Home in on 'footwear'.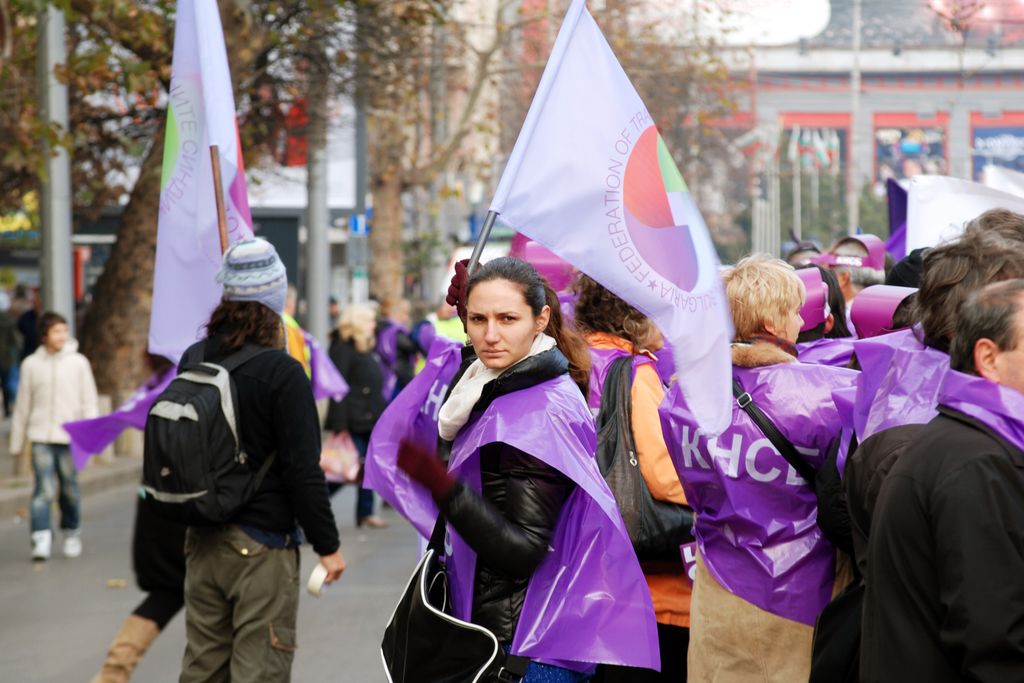
Homed in at <box>383,502,390,511</box>.
